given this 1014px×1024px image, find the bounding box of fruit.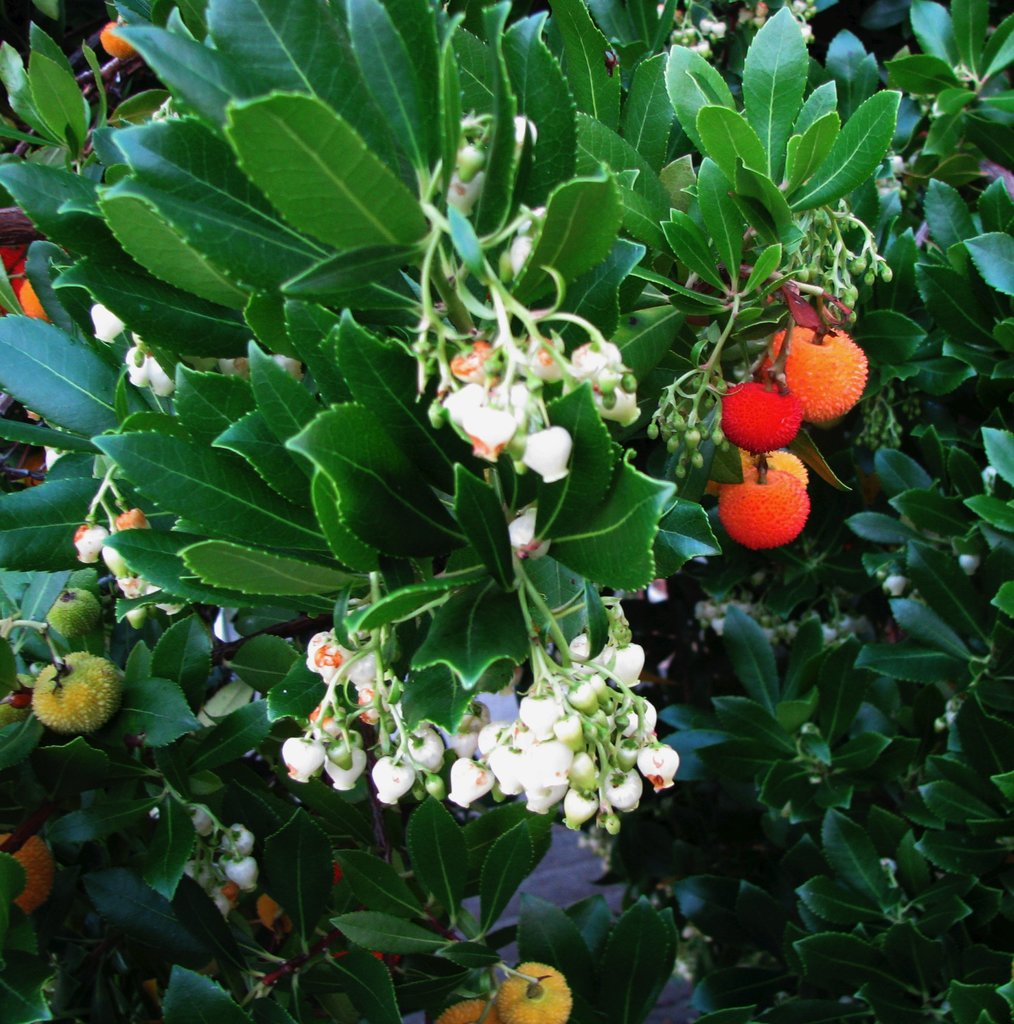
BBox(0, 245, 114, 323).
